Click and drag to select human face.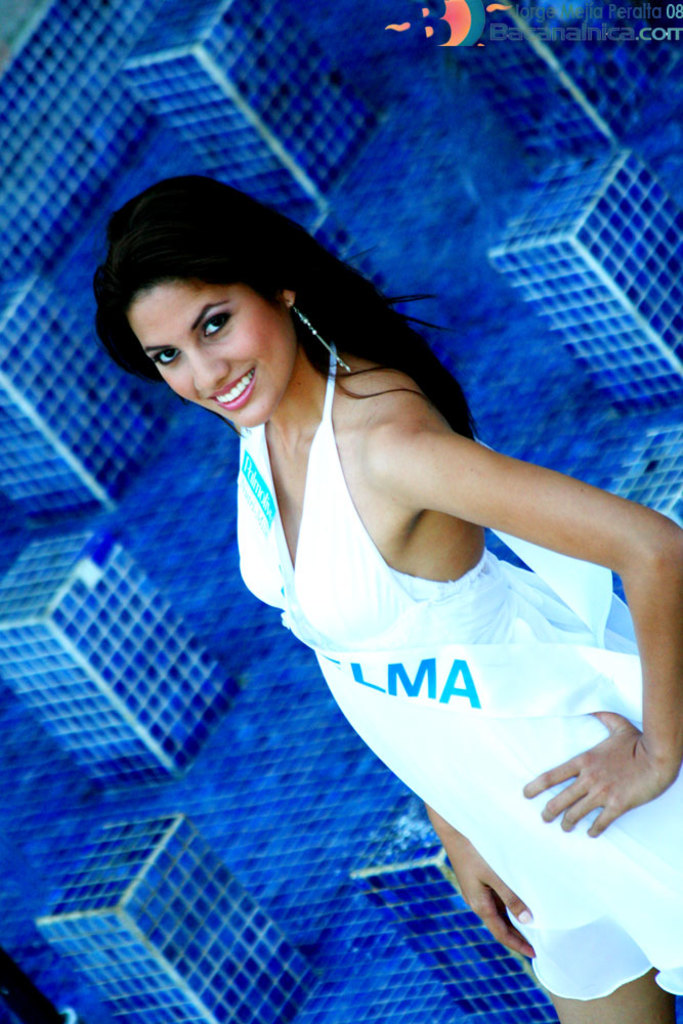
Selection: l=130, t=284, r=290, b=426.
